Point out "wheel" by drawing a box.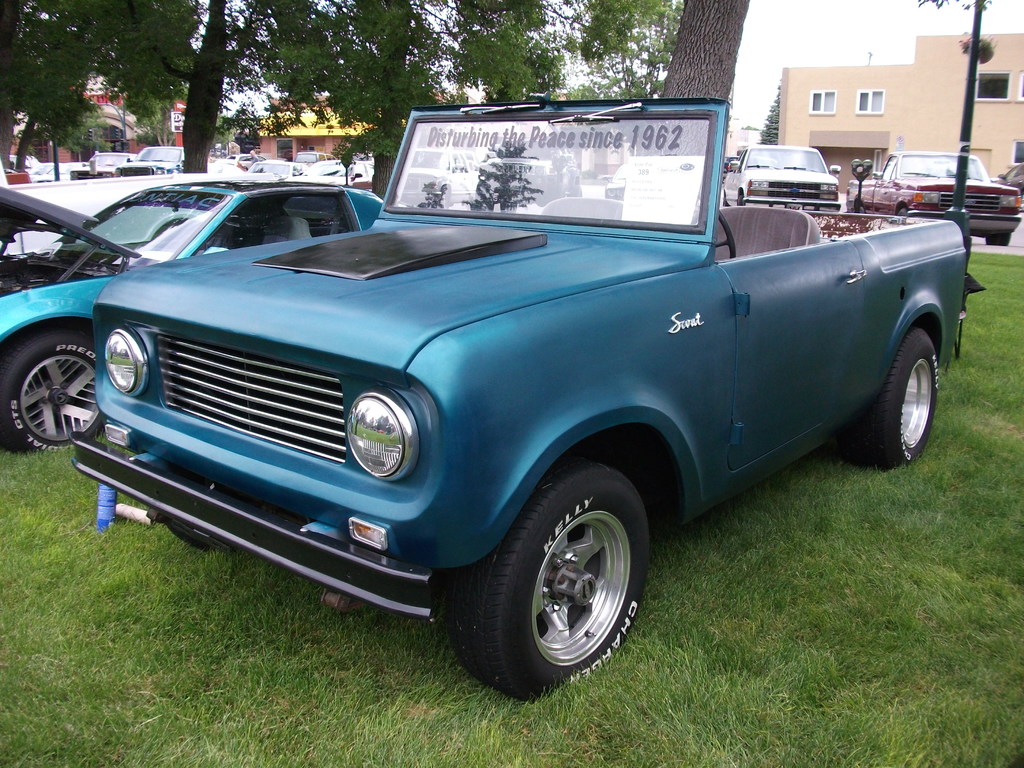
157:506:220:555.
